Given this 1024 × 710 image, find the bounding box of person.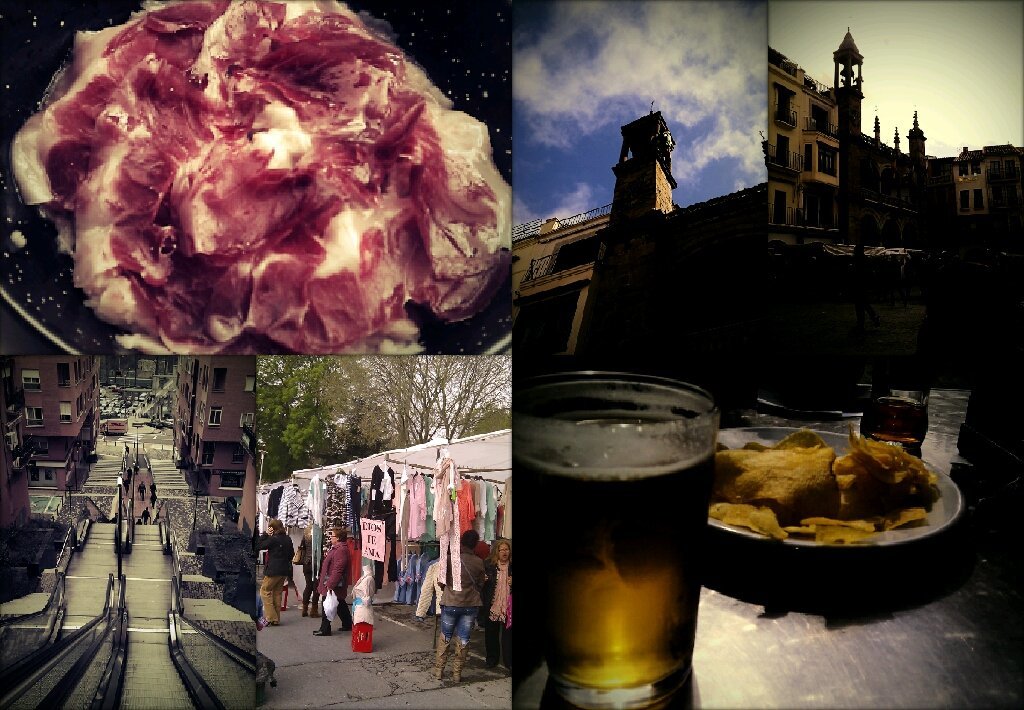
<region>431, 528, 484, 684</region>.
